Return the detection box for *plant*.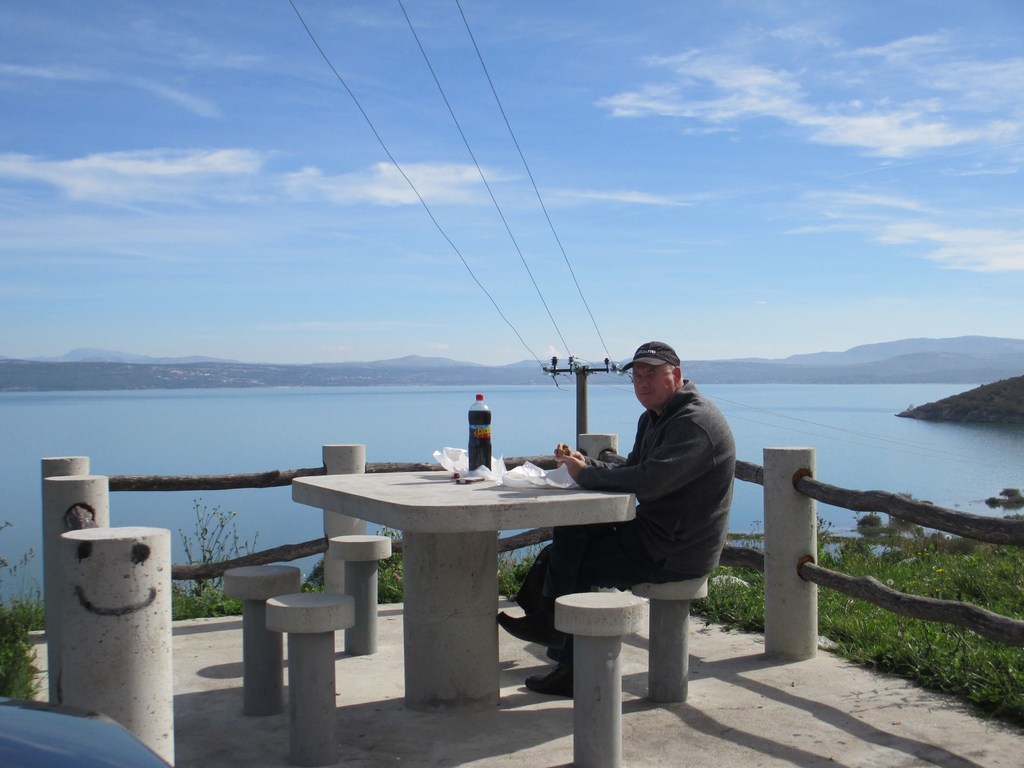
l=380, t=532, r=403, b=605.
